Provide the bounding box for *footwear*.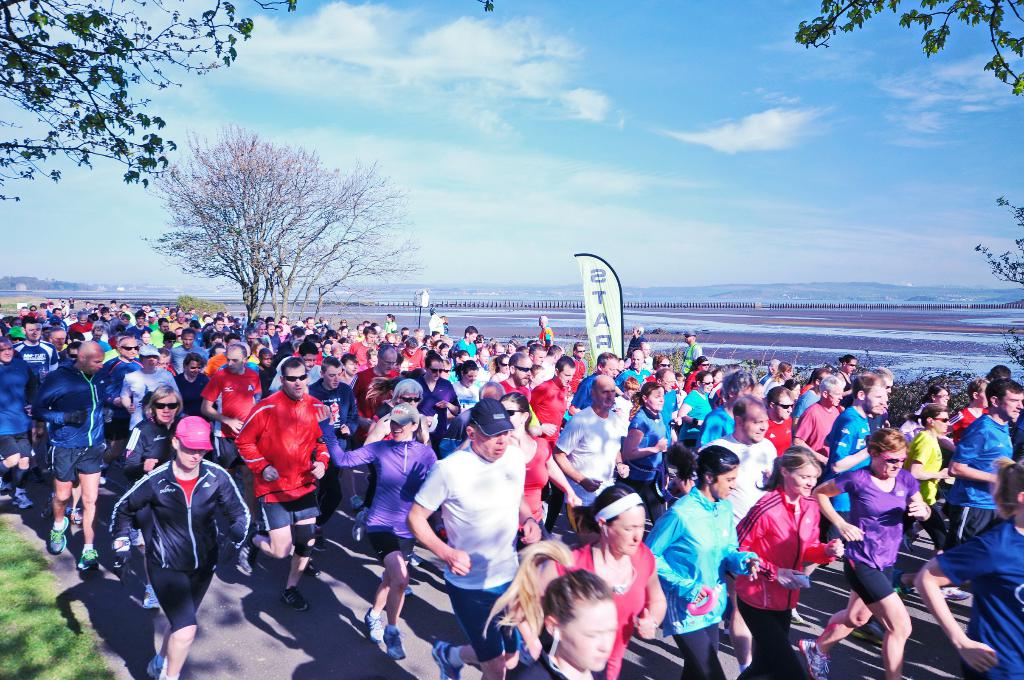
{"x1": 364, "y1": 604, "x2": 384, "y2": 647}.
